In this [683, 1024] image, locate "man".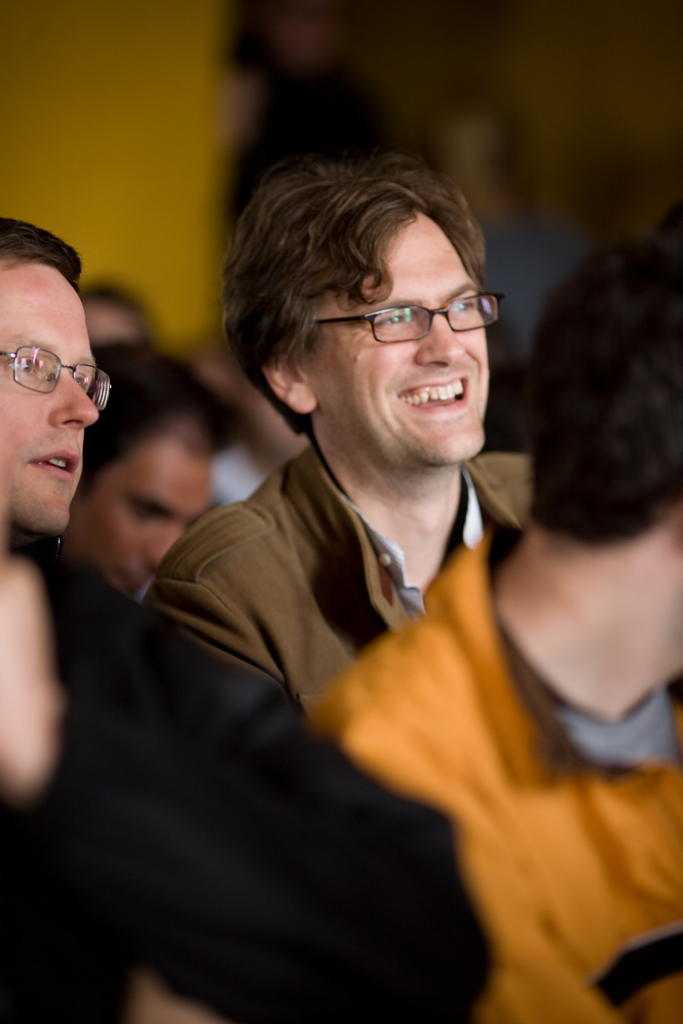
Bounding box: 0/211/114/540.
